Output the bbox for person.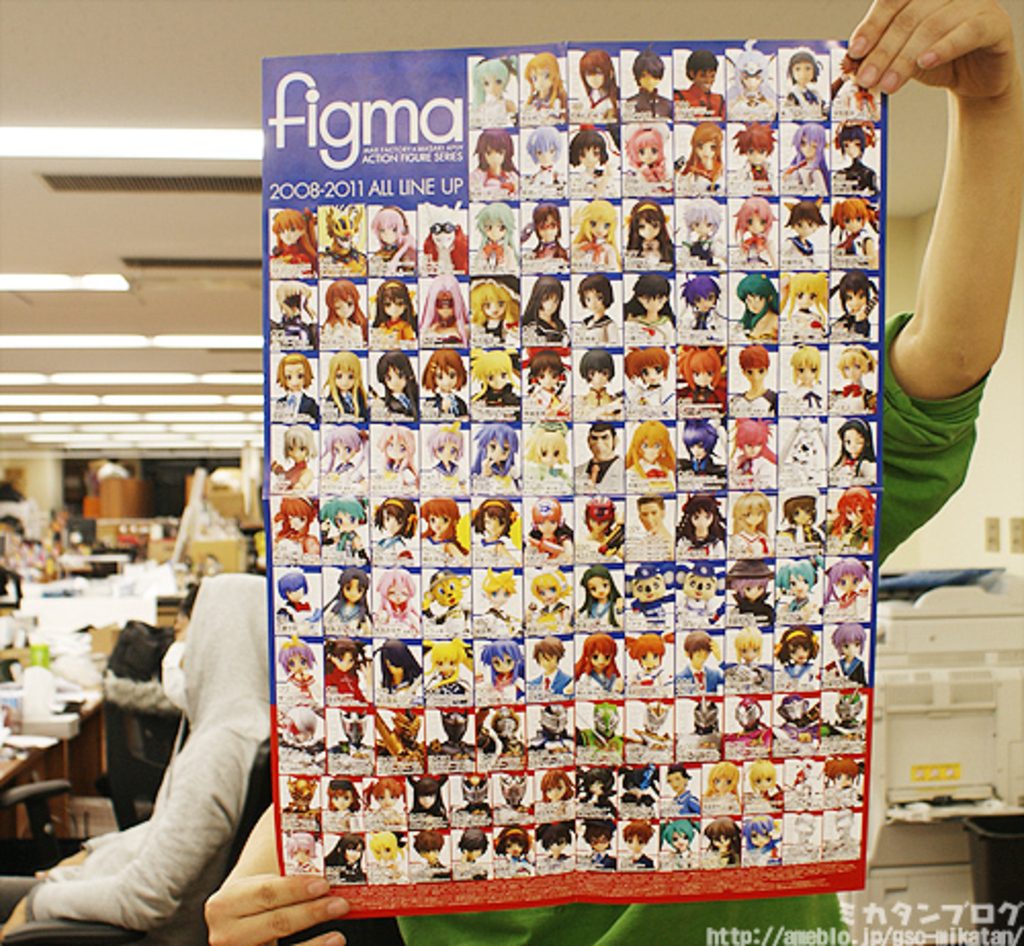
left=528, top=356, right=567, bottom=422.
